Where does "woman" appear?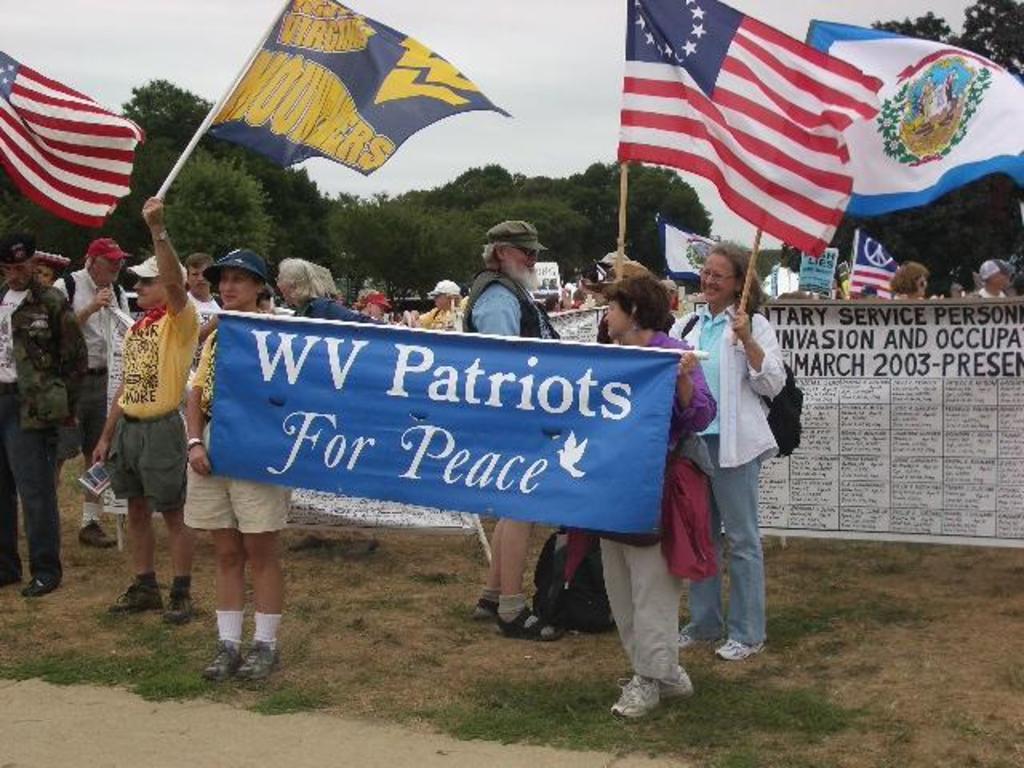
Appears at <bbox>672, 235, 802, 653</bbox>.
